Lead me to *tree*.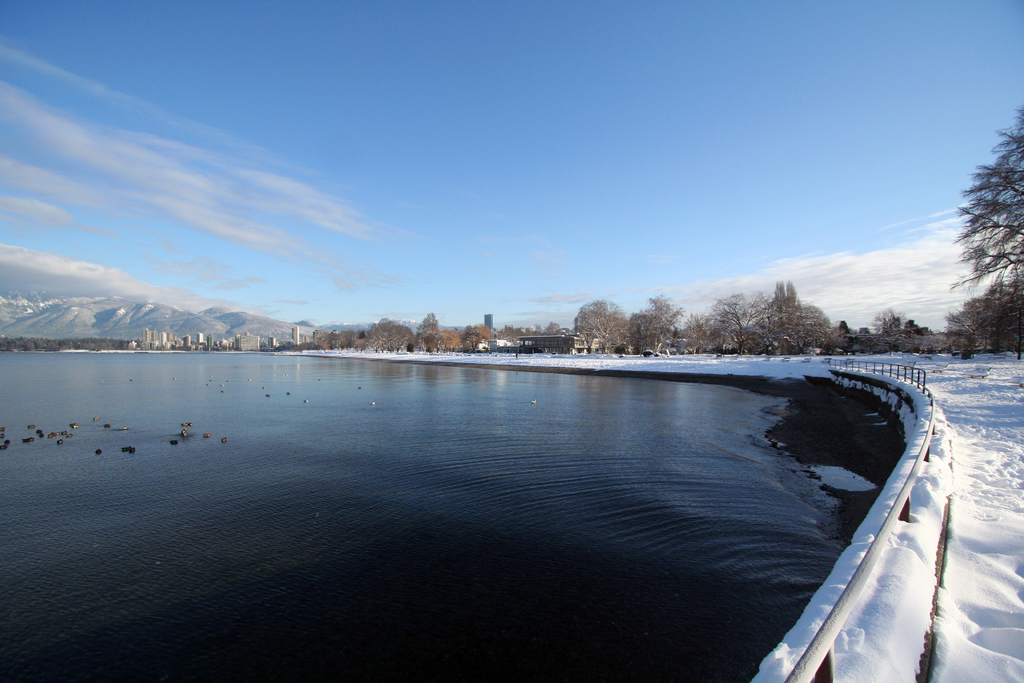
Lead to box(670, 272, 926, 352).
